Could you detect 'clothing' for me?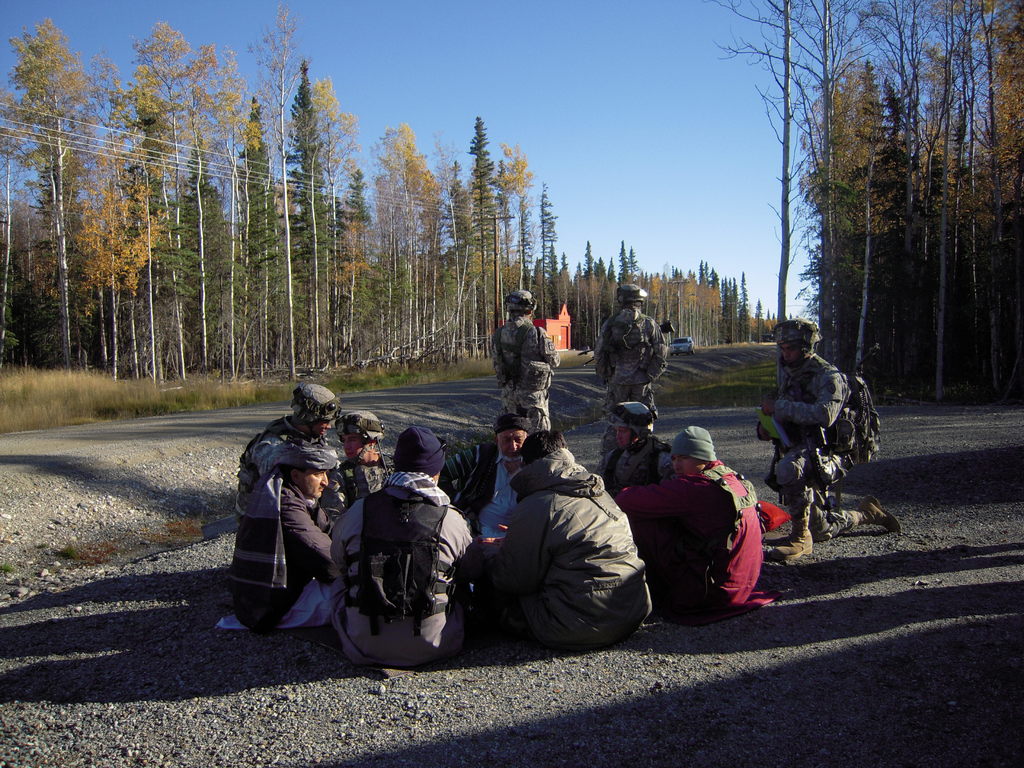
Detection result: 595, 307, 676, 413.
